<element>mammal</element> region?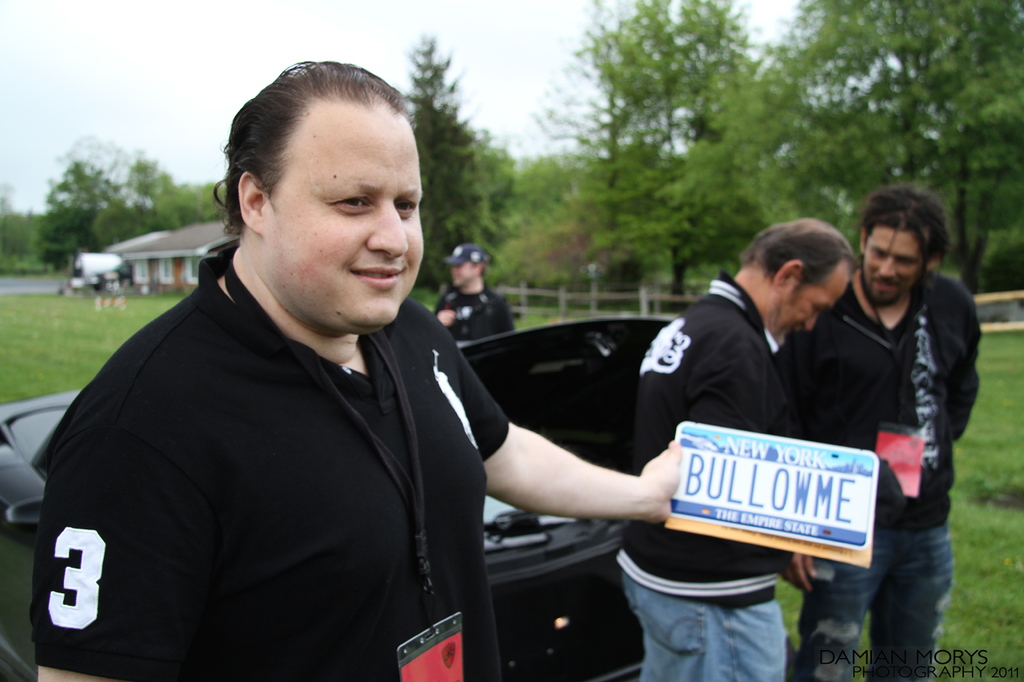
[left=783, top=178, right=986, bottom=681]
